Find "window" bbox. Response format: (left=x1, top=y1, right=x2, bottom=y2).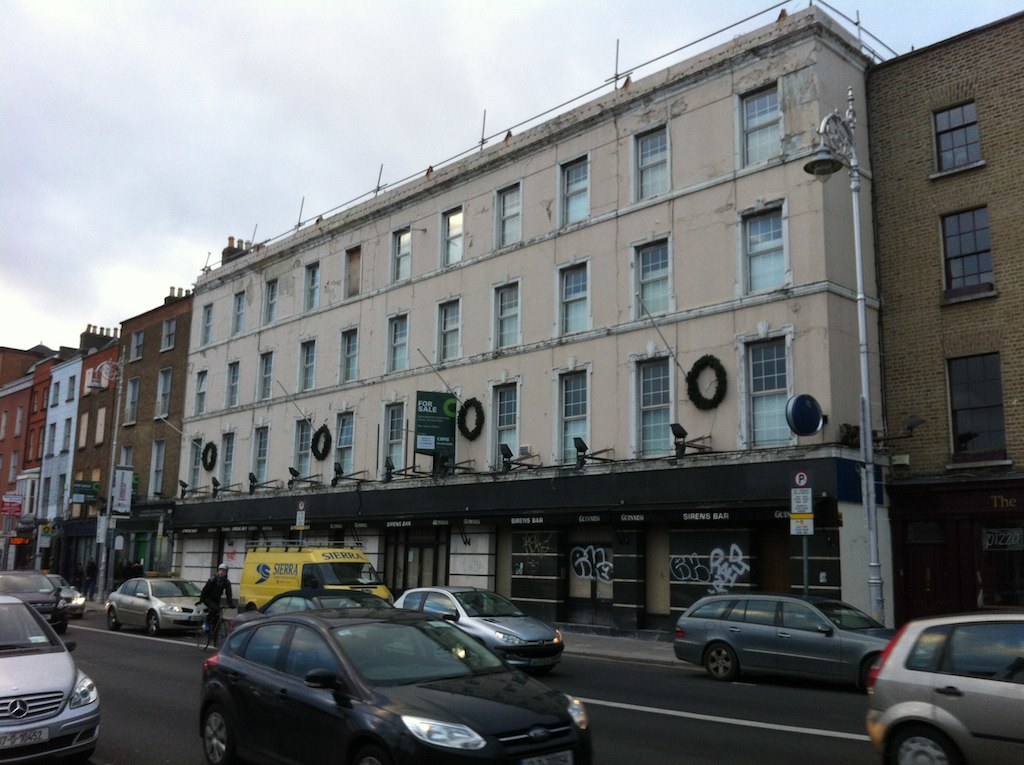
(left=556, top=254, right=590, bottom=336).
